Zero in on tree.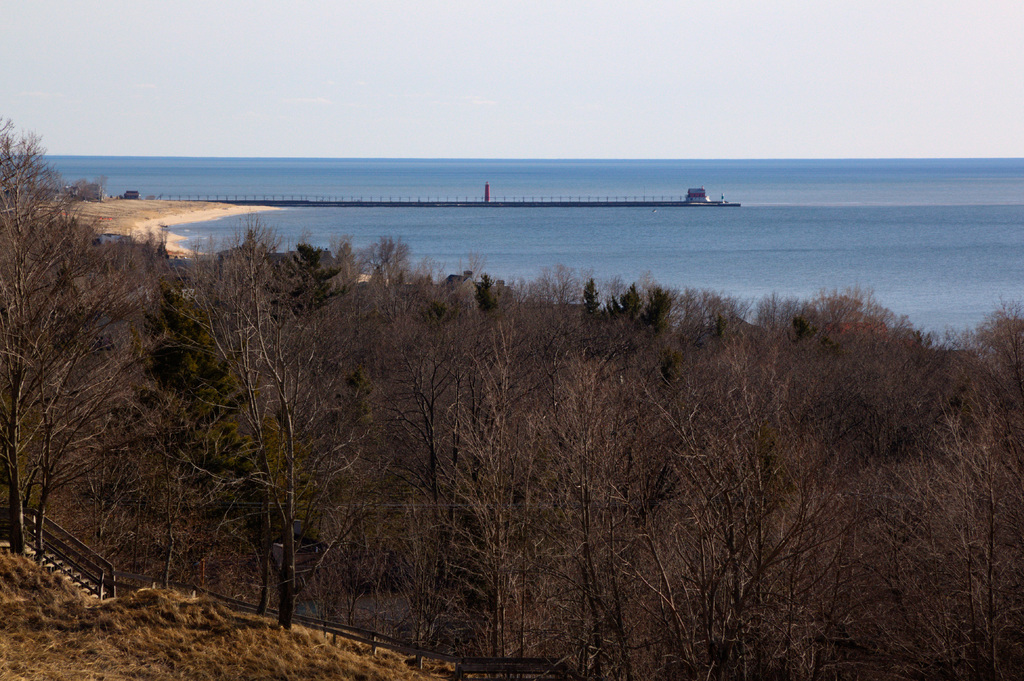
Zeroed in: left=948, top=390, right=1018, bottom=680.
